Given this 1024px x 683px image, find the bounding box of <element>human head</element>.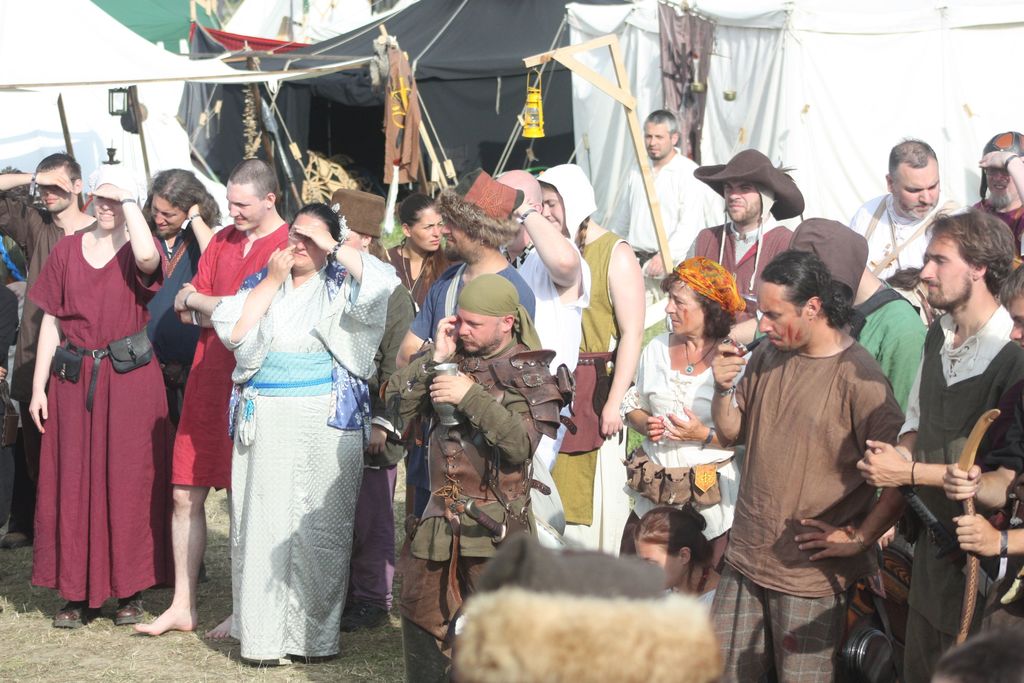
(455, 273, 520, 356).
